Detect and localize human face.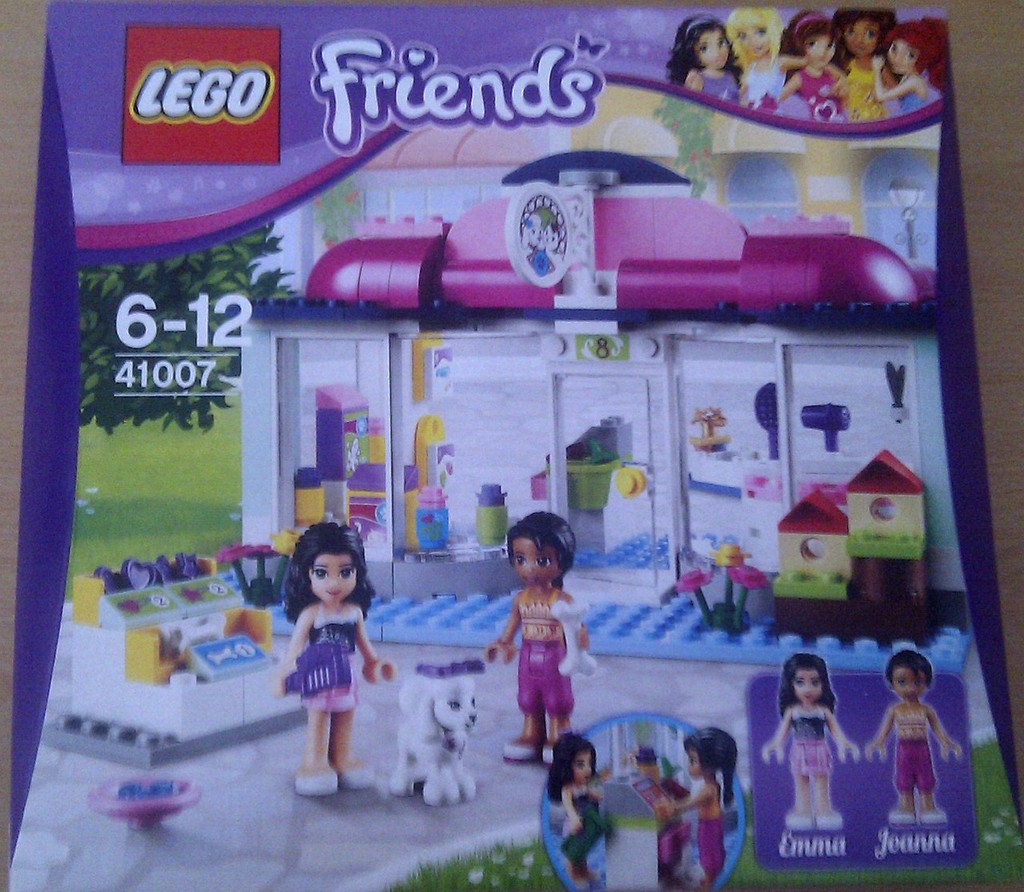
Localized at box=[845, 19, 874, 54].
